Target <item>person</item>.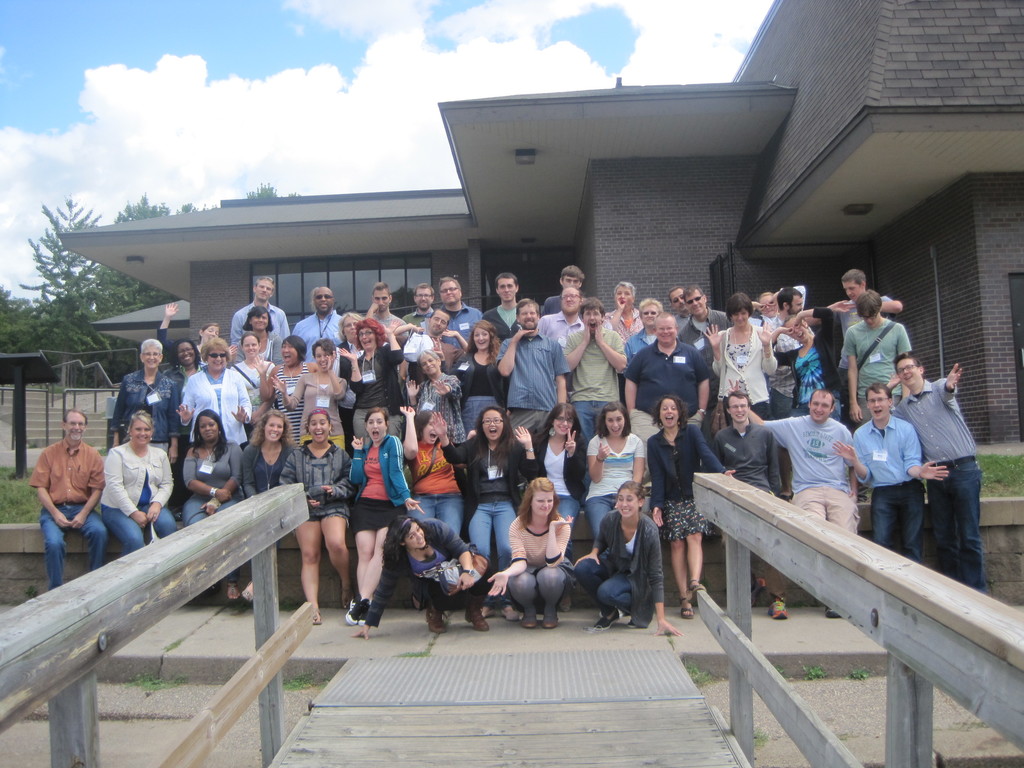
Target region: box(333, 409, 403, 626).
